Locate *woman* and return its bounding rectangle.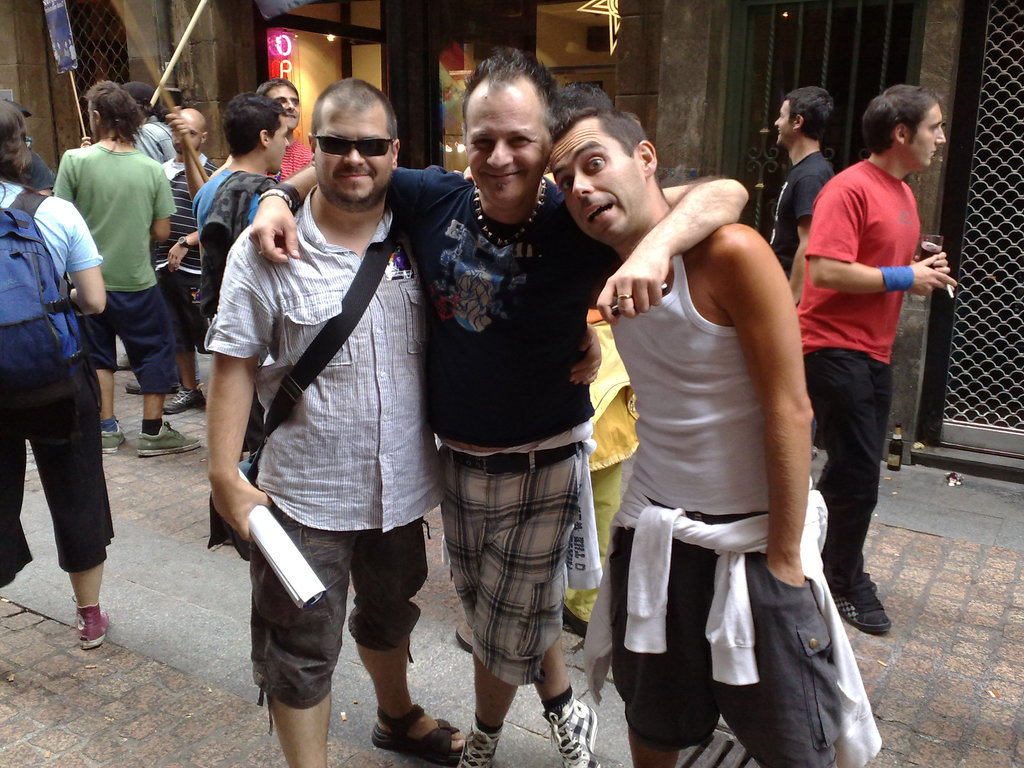
select_region(0, 96, 116, 650).
